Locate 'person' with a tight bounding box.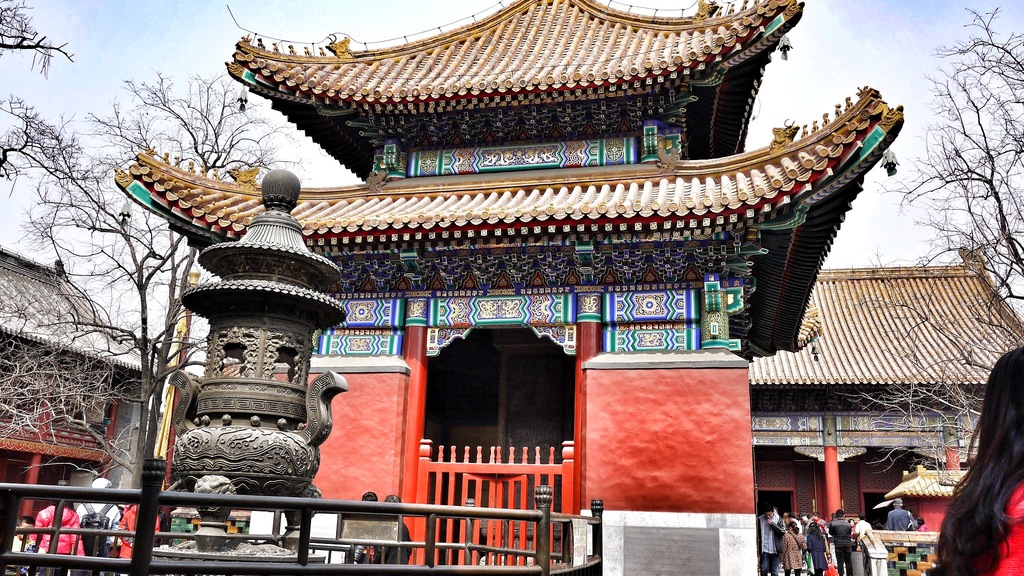
left=353, top=488, right=378, bottom=559.
